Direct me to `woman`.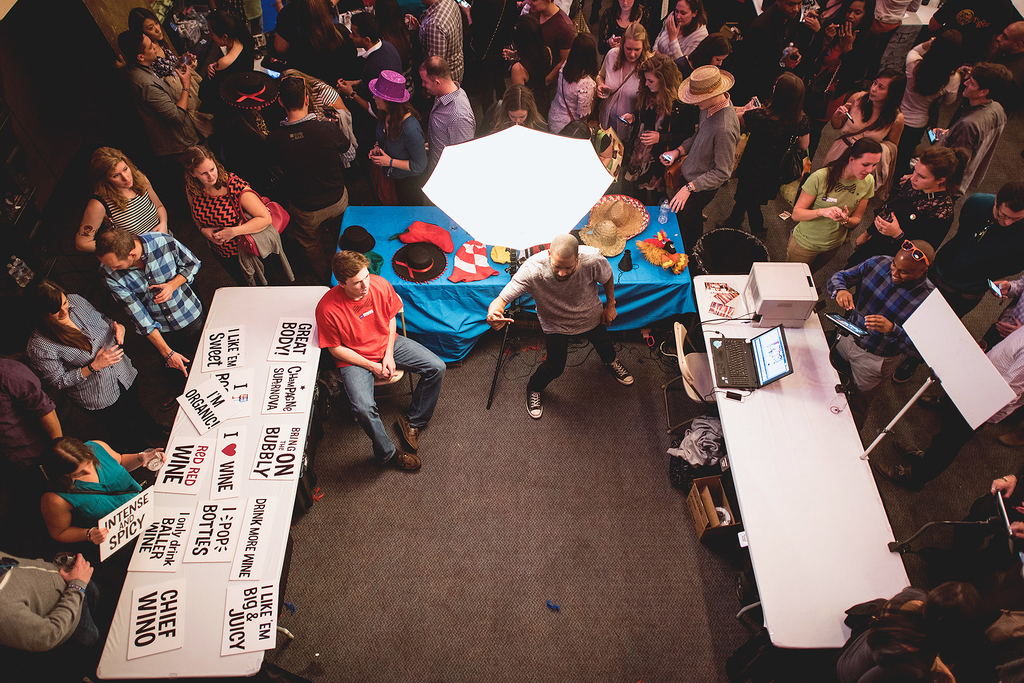
Direction: {"x1": 511, "y1": 14, "x2": 555, "y2": 112}.
